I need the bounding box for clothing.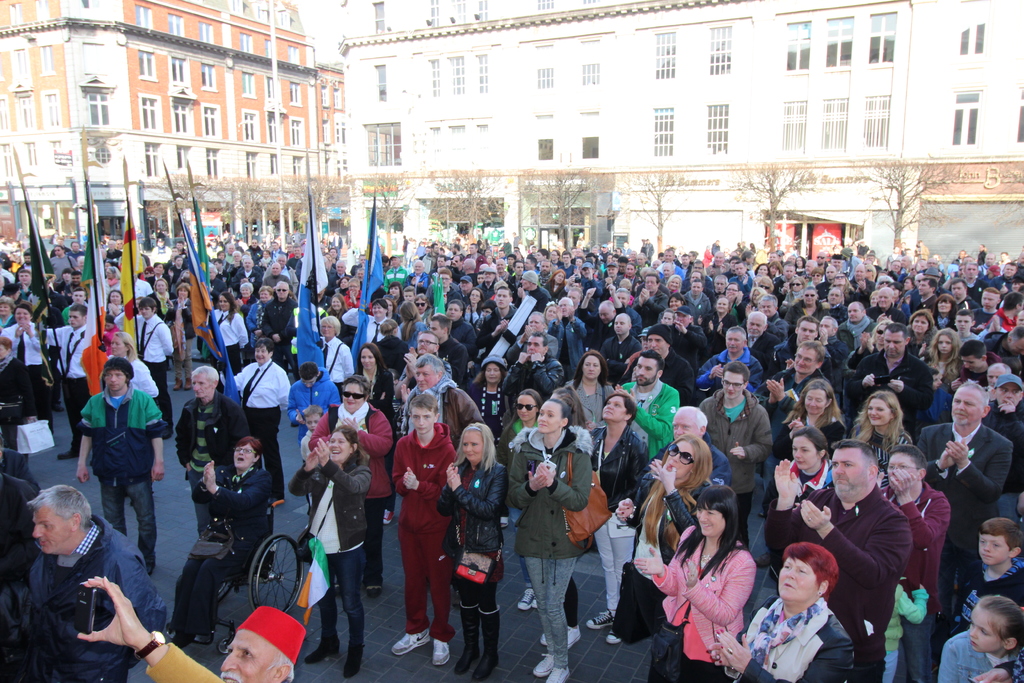
Here it is: bbox=(588, 517, 628, 605).
